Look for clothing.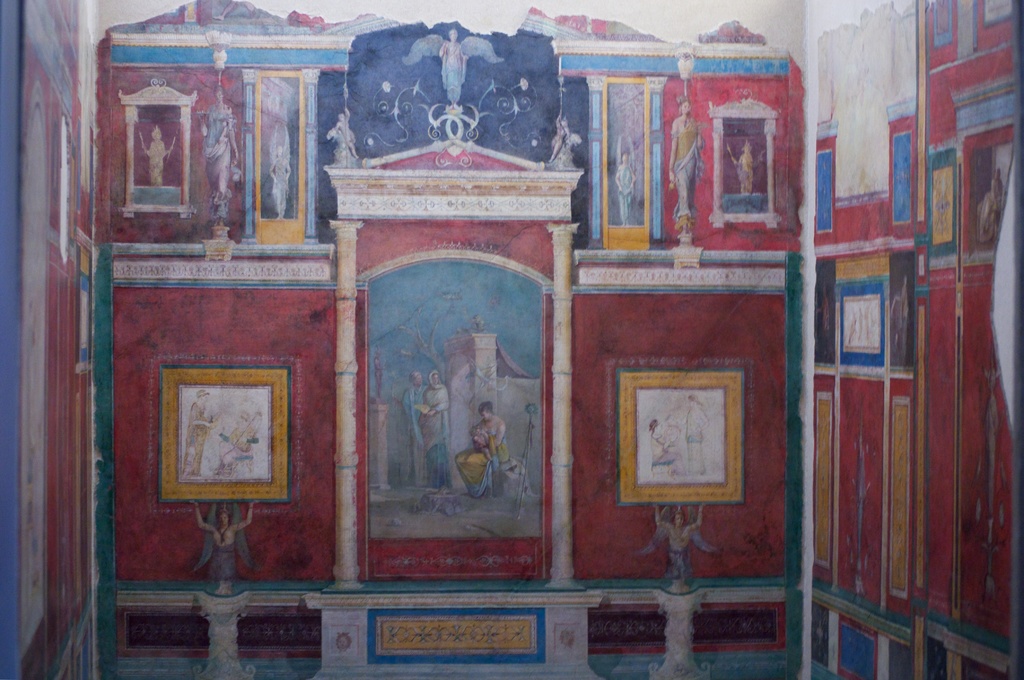
Found: 181/400/215/476.
